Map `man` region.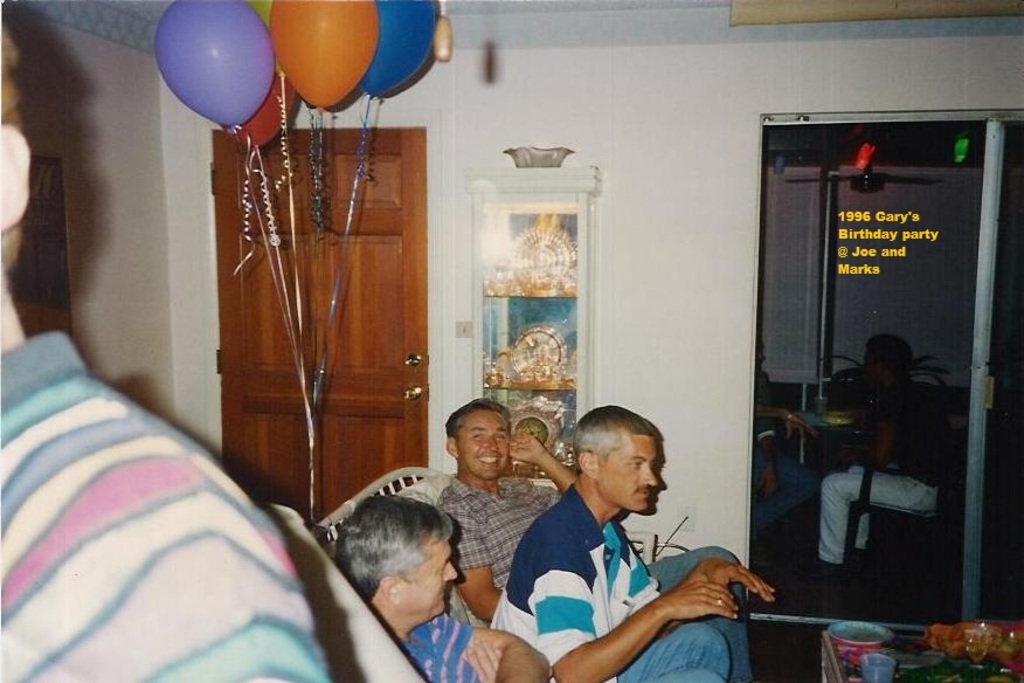
Mapped to x1=440 y1=392 x2=574 y2=614.
